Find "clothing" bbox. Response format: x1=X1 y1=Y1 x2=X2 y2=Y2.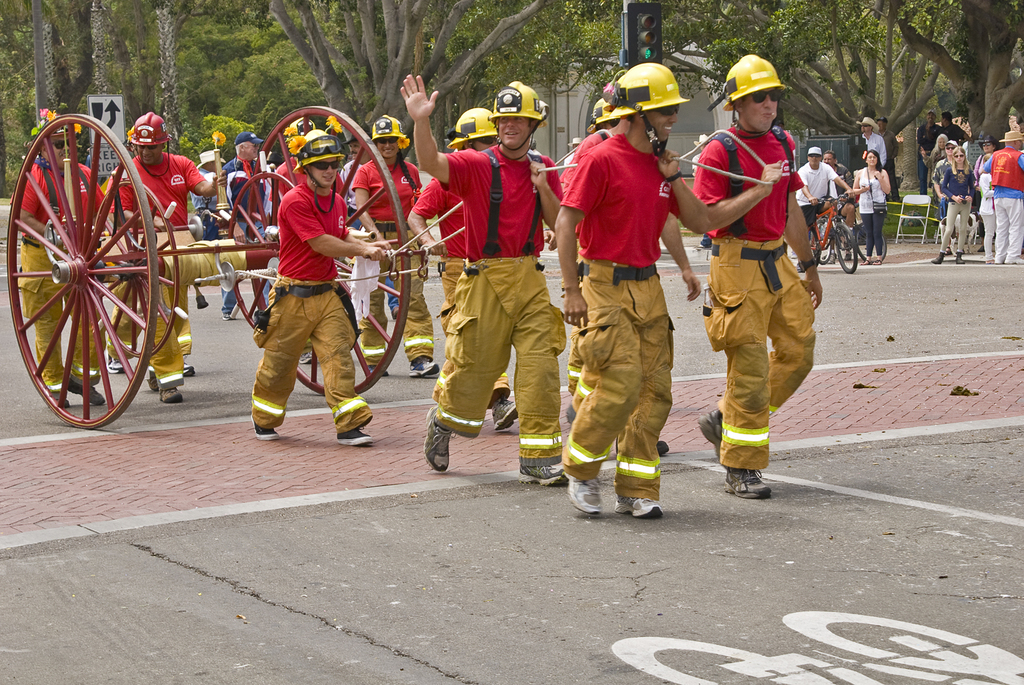
x1=251 y1=179 x2=379 y2=436.
